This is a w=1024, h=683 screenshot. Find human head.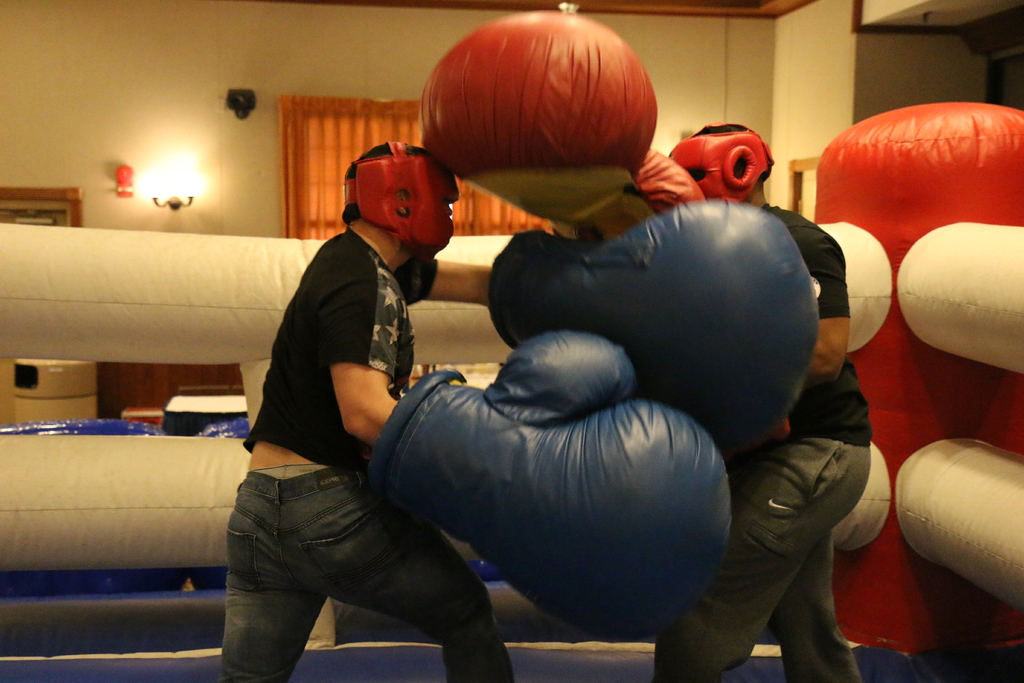
Bounding box: bbox(339, 133, 466, 266).
